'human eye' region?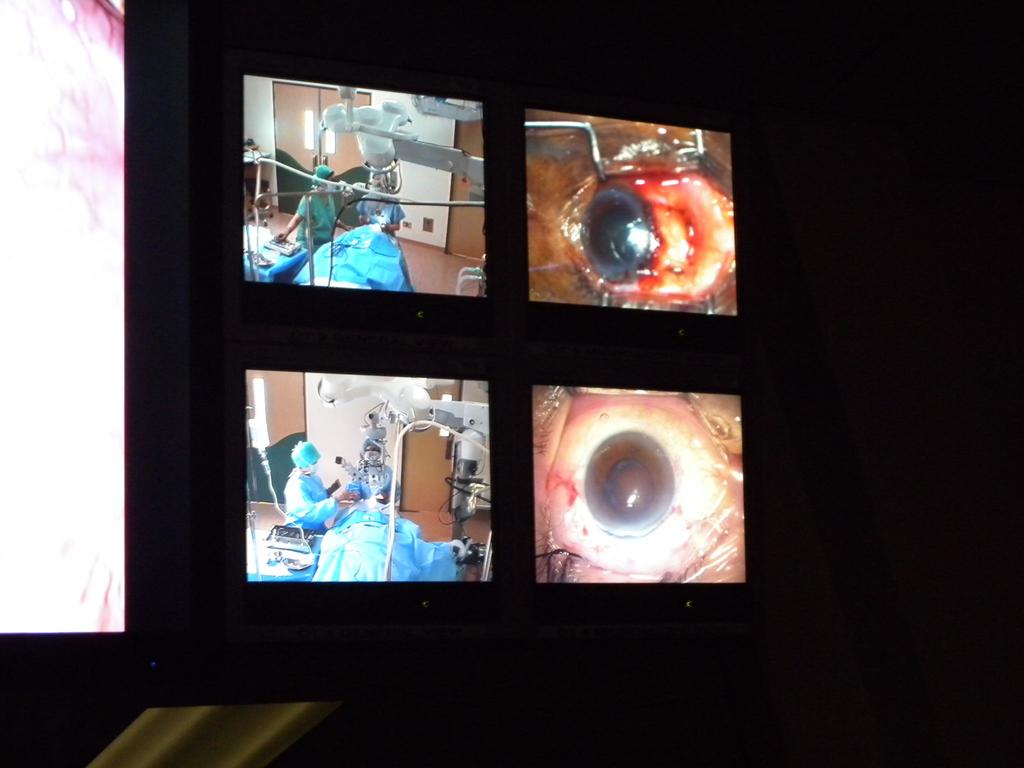
bbox=[531, 385, 744, 582]
